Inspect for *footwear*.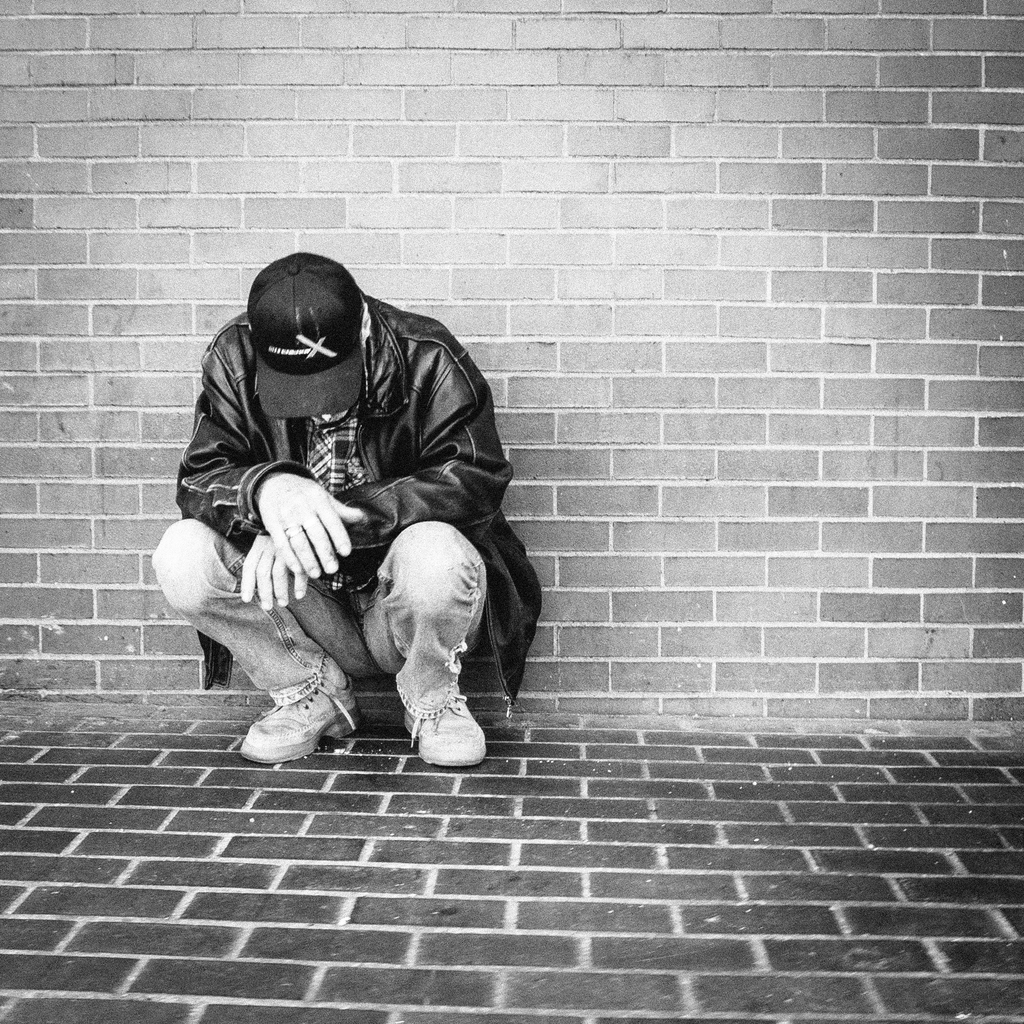
Inspection: bbox=[404, 691, 495, 767].
